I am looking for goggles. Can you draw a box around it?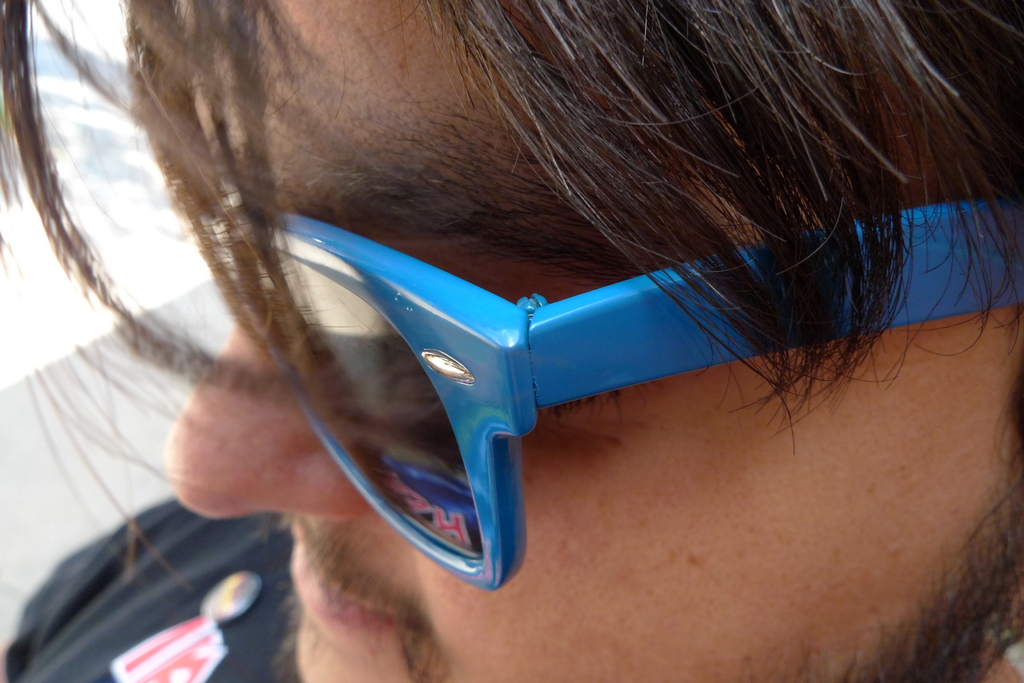
Sure, the bounding box is rect(209, 205, 943, 542).
